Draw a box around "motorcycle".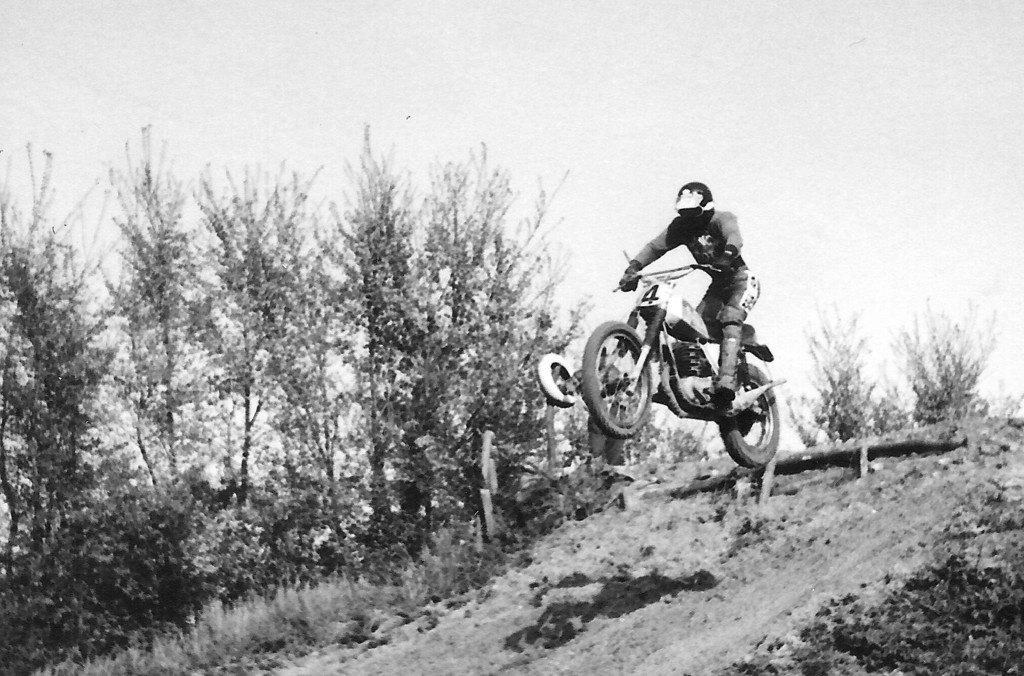
x1=554 y1=265 x2=790 y2=481.
